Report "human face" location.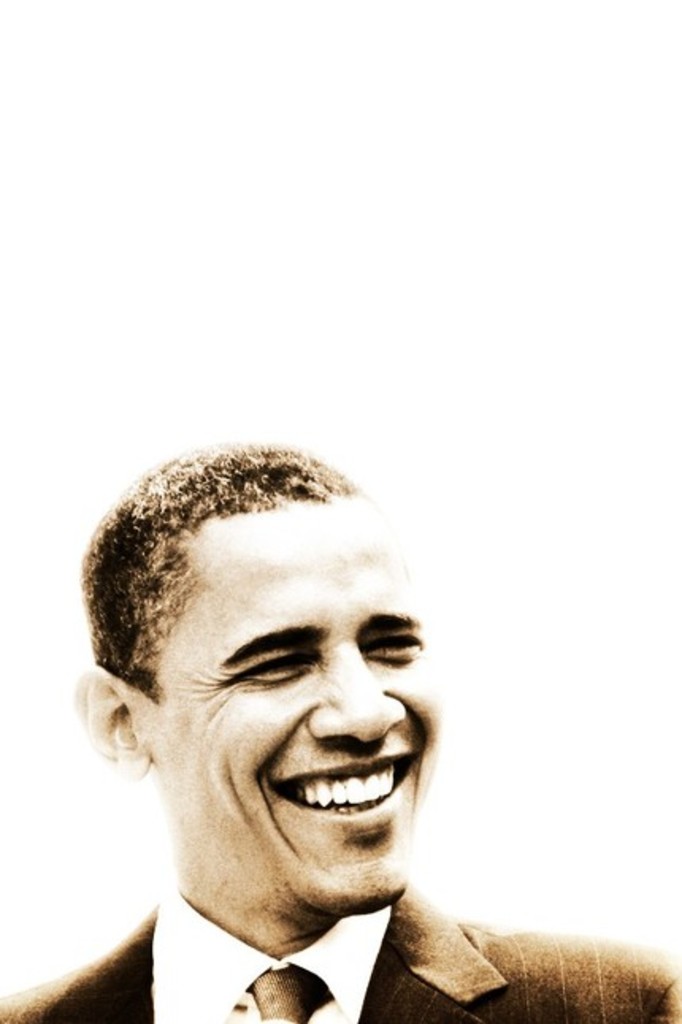
Report: 152/488/435/910.
